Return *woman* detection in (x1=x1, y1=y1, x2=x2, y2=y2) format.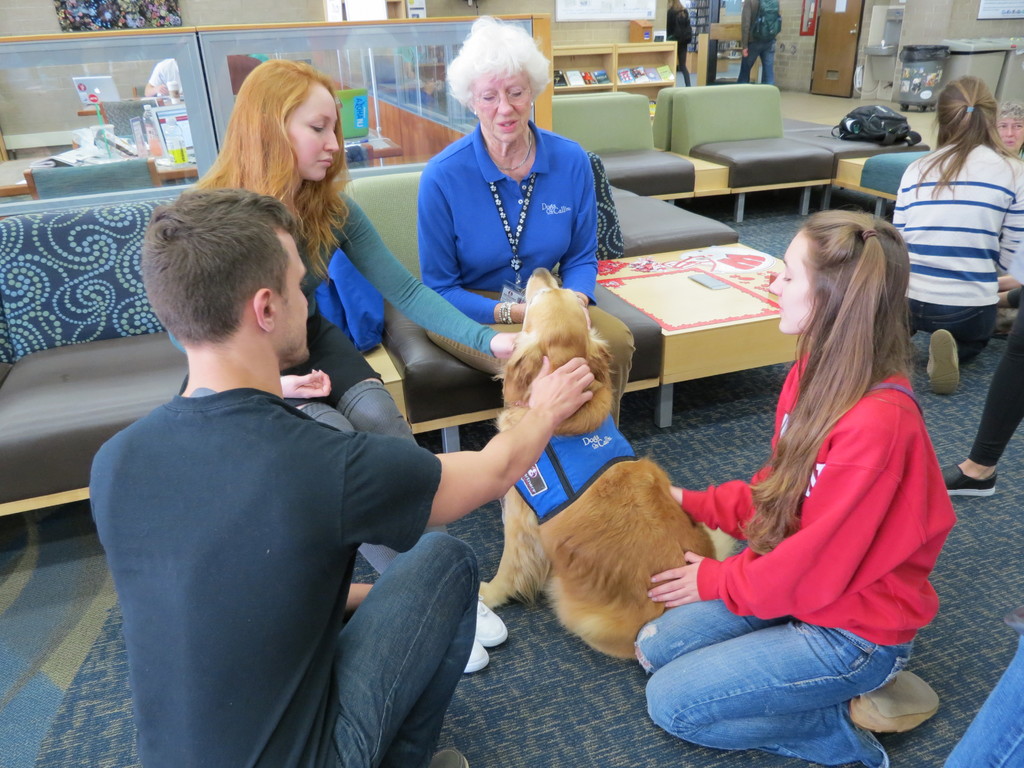
(x1=637, y1=206, x2=955, y2=668).
